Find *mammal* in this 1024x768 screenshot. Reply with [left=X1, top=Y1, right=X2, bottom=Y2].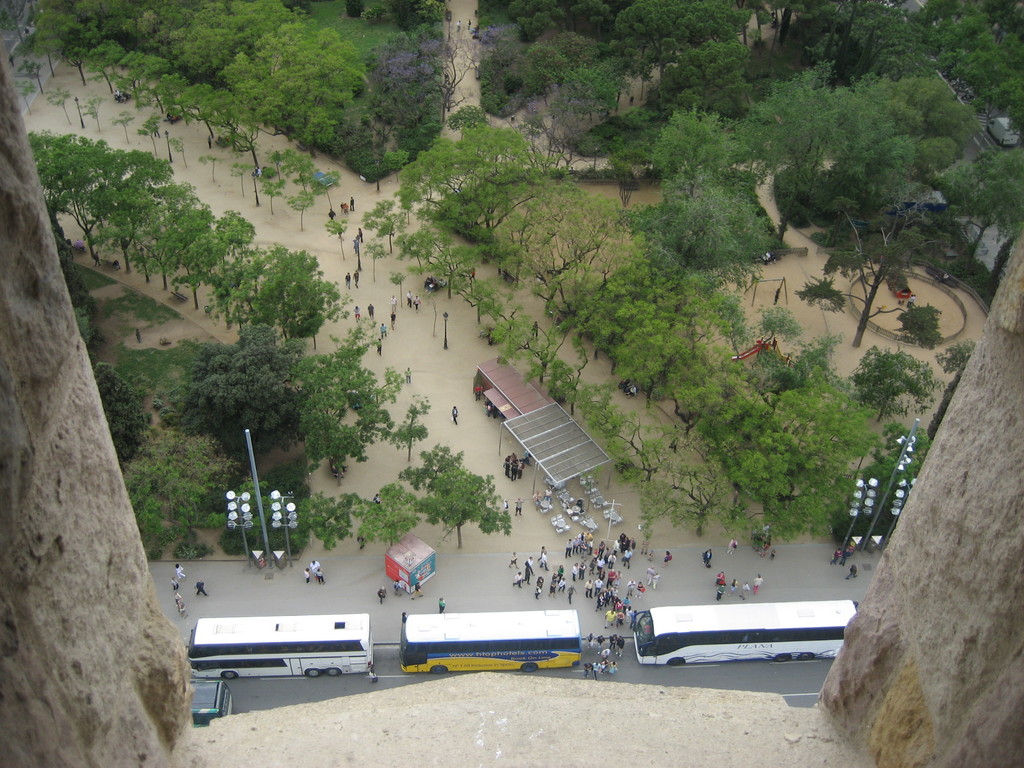
[left=410, top=580, right=424, bottom=598].
